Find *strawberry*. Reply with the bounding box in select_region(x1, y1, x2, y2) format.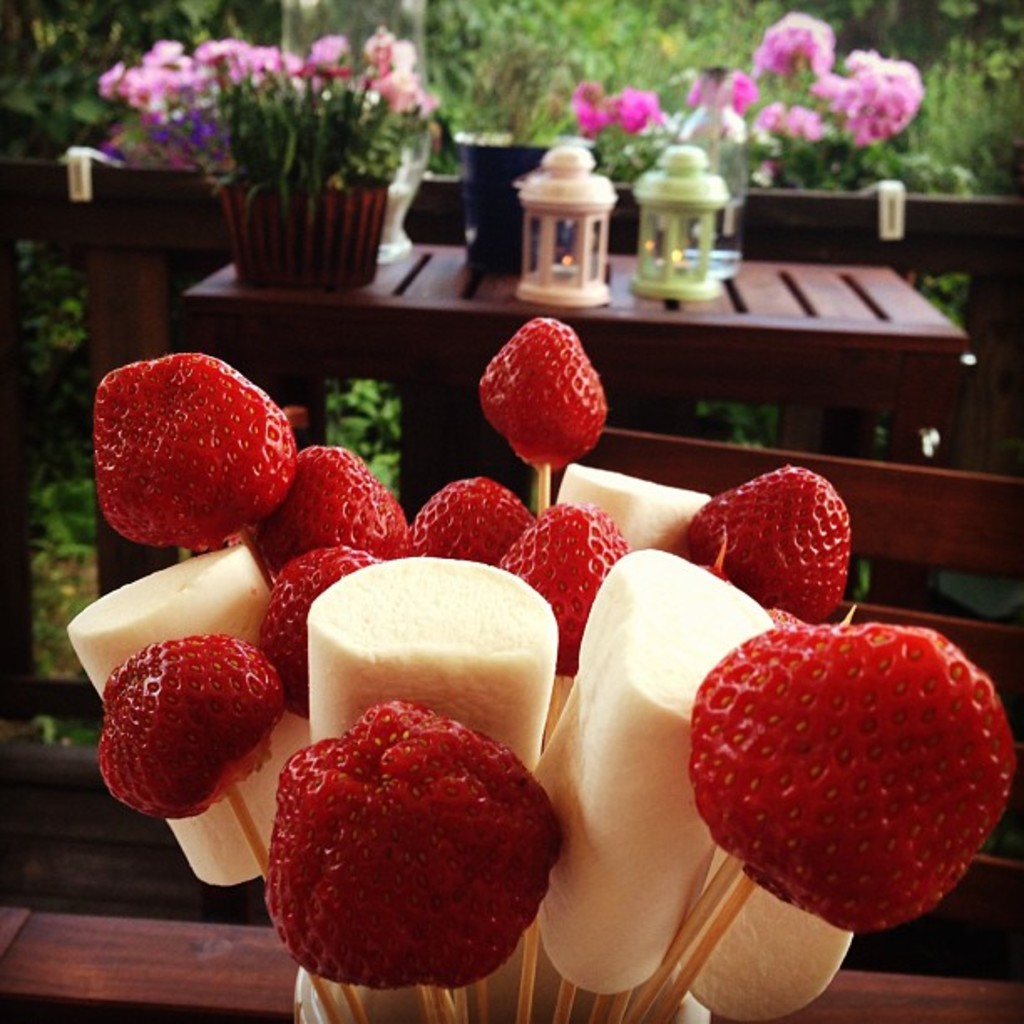
select_region(92, 351, 296, 552).
